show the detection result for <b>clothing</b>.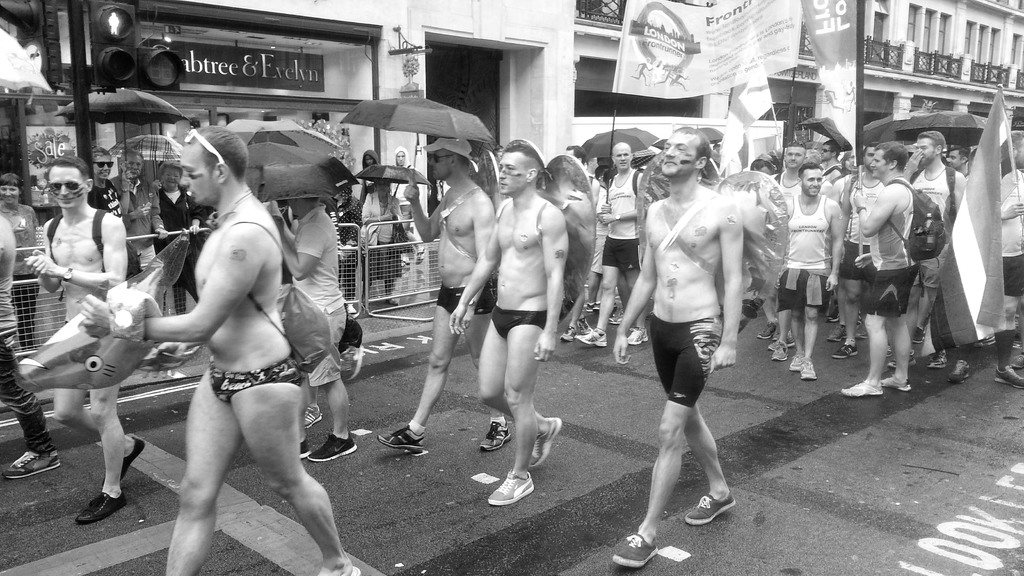
bbox(285, 202, 350, 389).
